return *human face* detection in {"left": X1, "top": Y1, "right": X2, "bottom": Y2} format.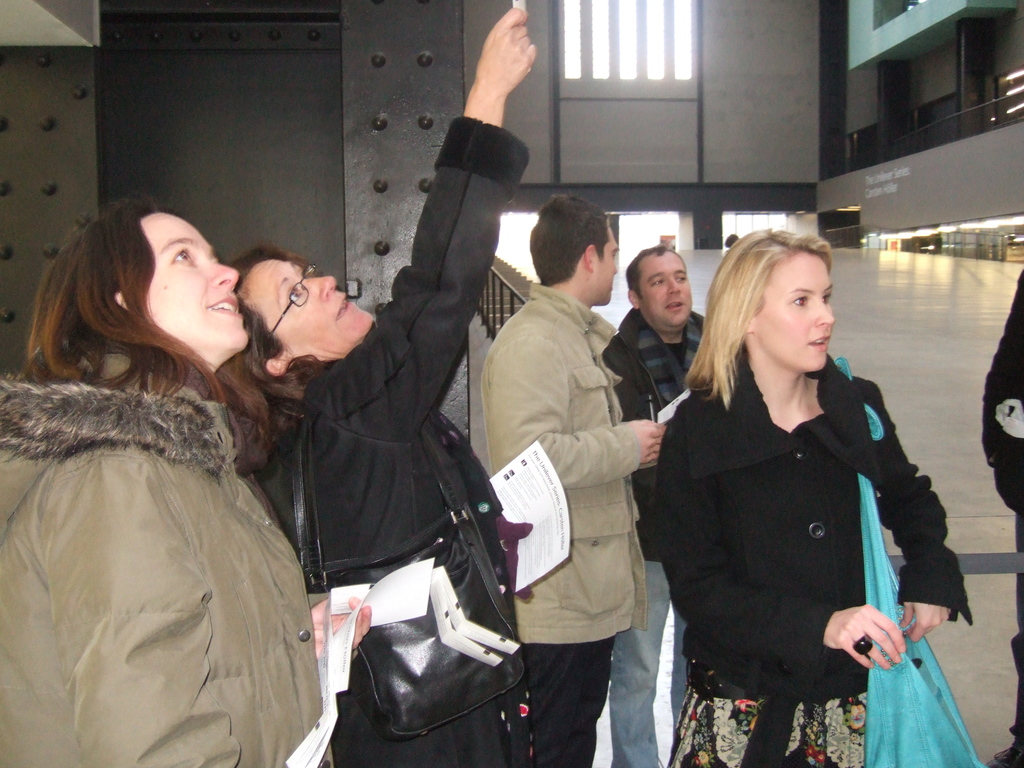
{"left": 636, "top": 257, "right": 694, "bottom": 325}.
